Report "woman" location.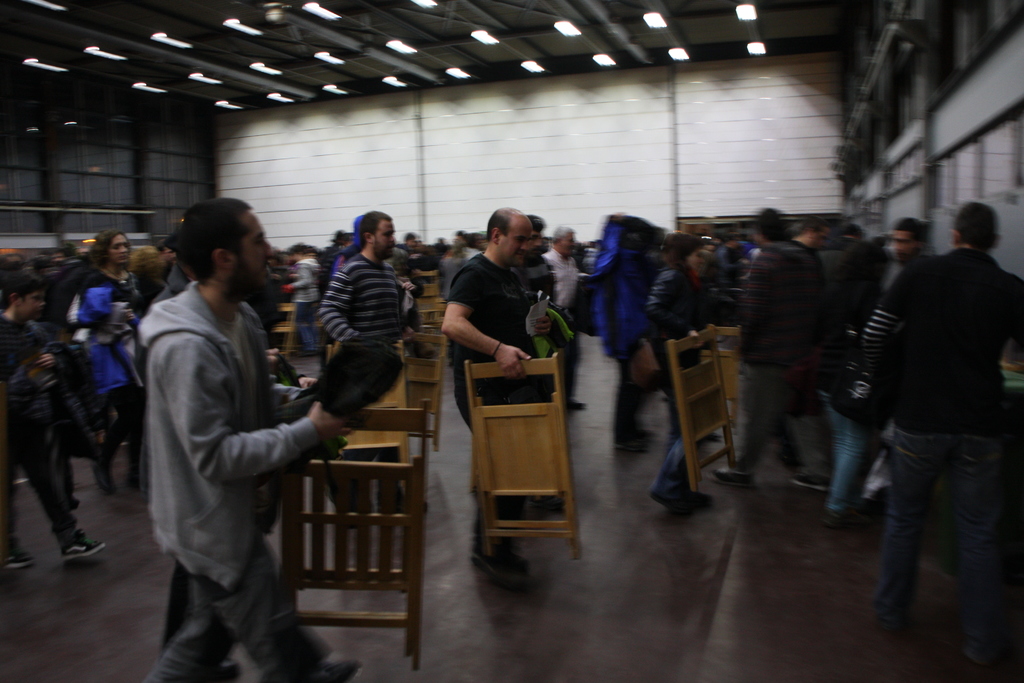
Report: {"left": 640, "top": 230, "right": 731, "bottom": 519}.
